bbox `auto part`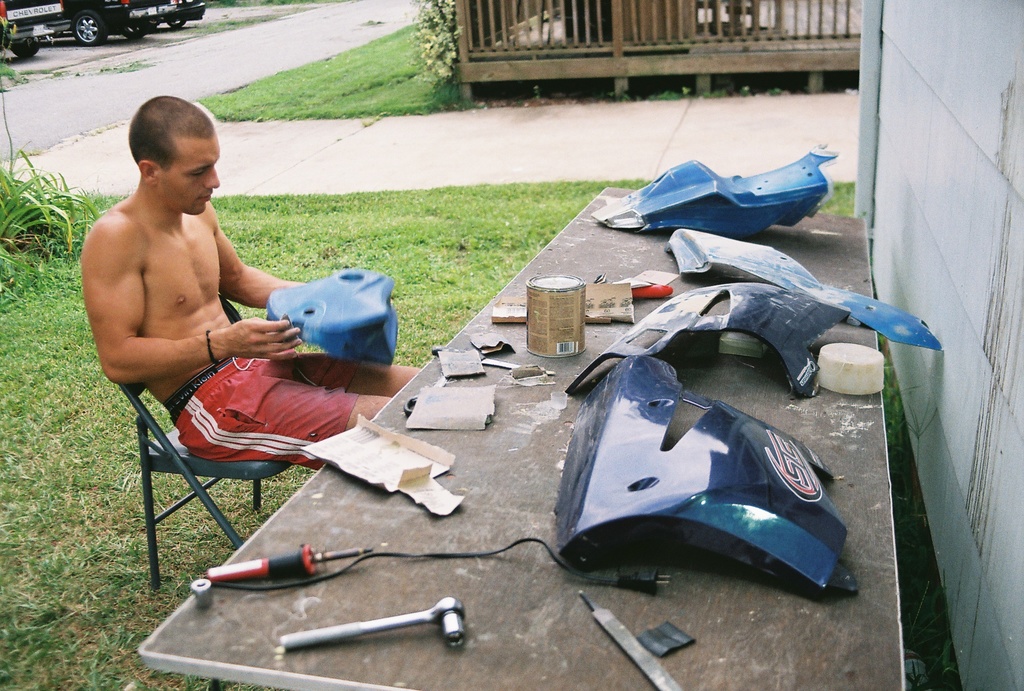
crop(589, 141, 842, 235)
